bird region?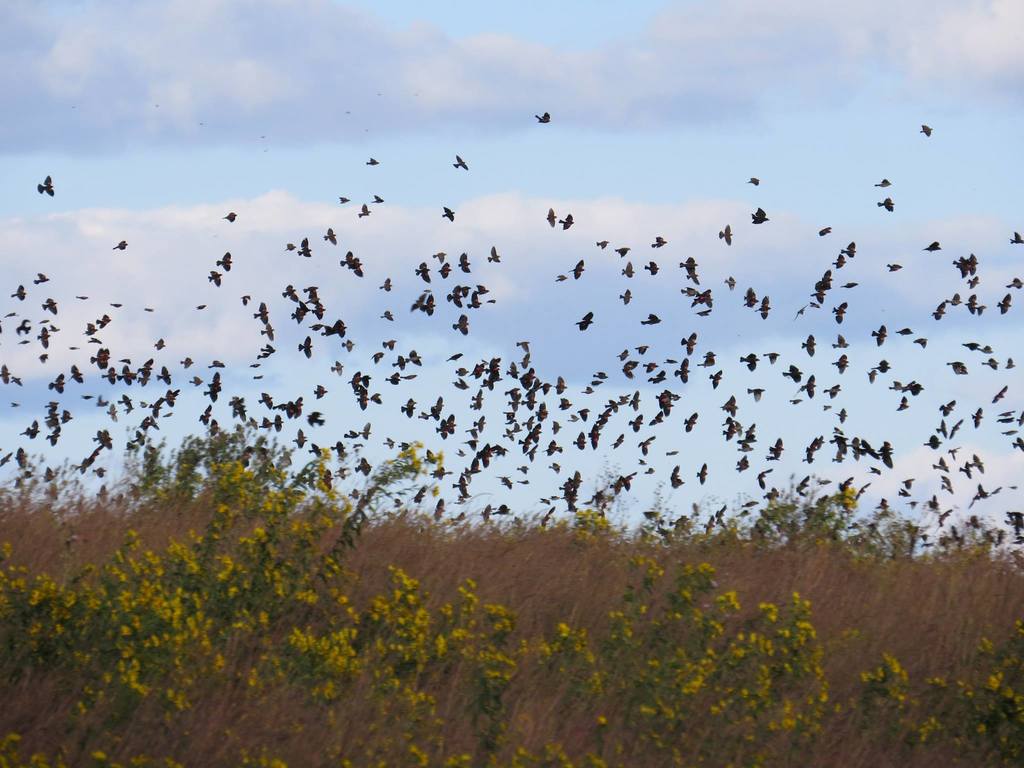
x1=49 y1=324 x2=59 y2=331
